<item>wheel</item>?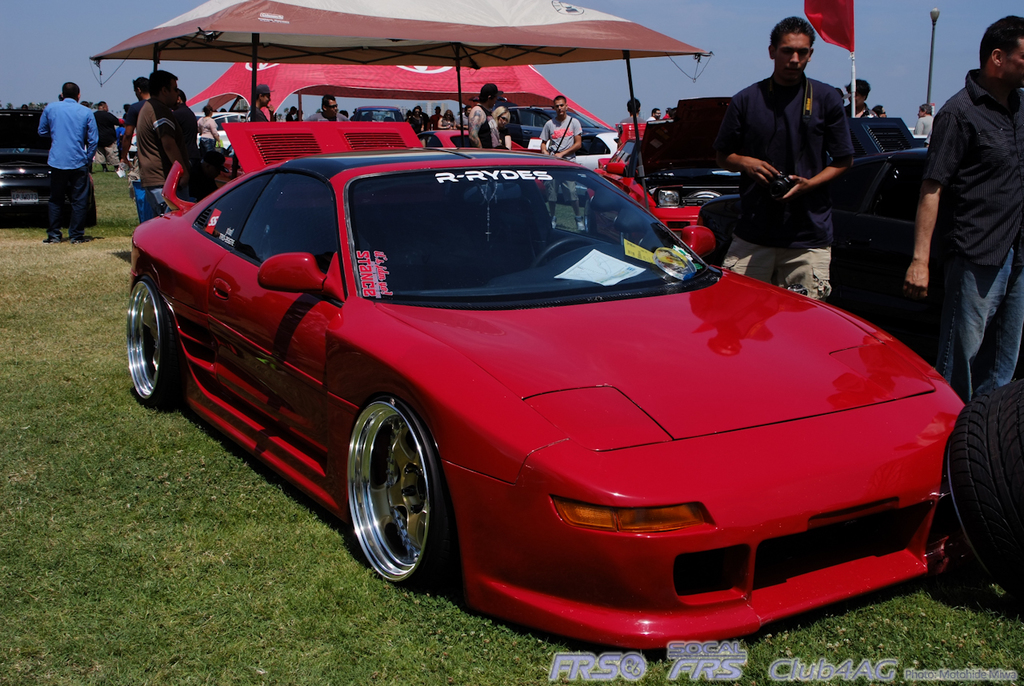
[x1=345, y1=401, x2=444, y2=595]
